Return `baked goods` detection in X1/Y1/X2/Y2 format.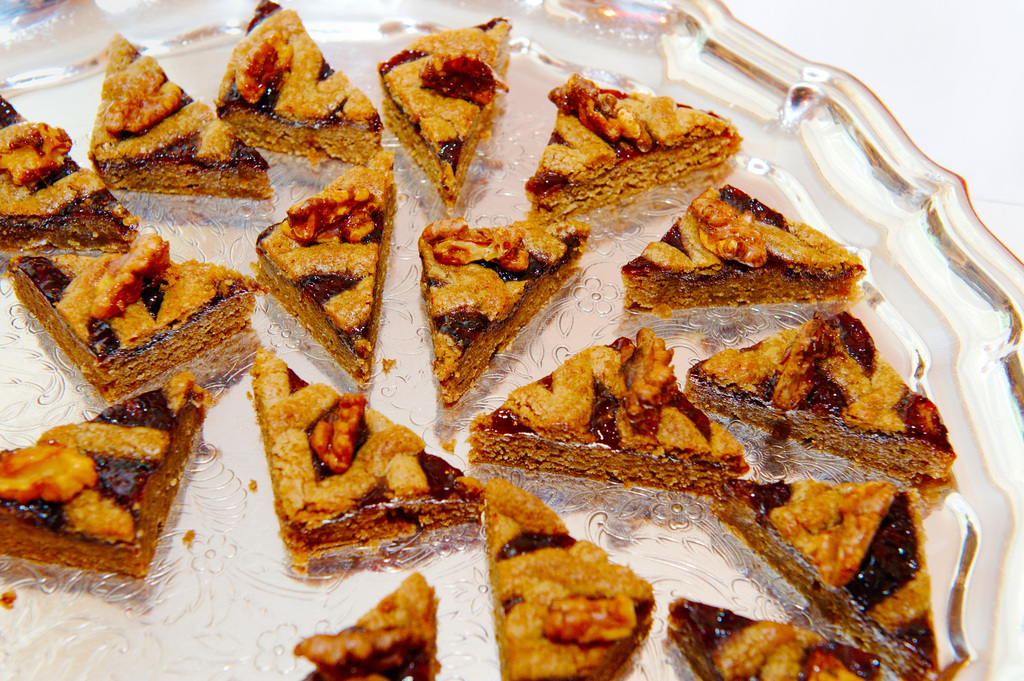
0/370/223/576.
